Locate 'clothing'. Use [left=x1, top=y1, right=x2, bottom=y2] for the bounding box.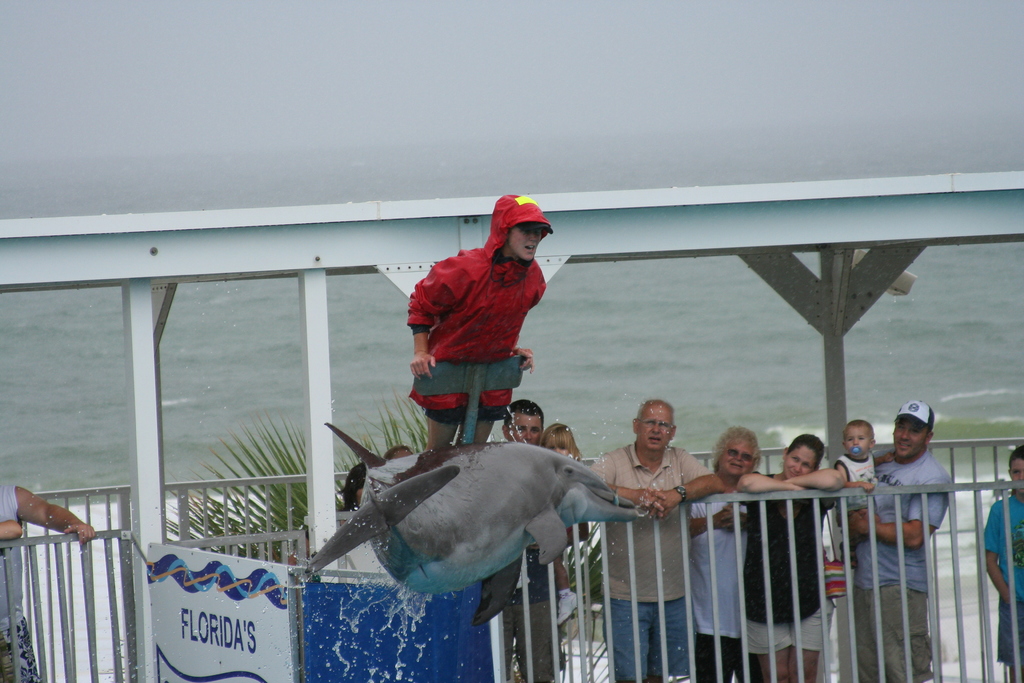
[left=740, top=470, right=829, bottom=657].
